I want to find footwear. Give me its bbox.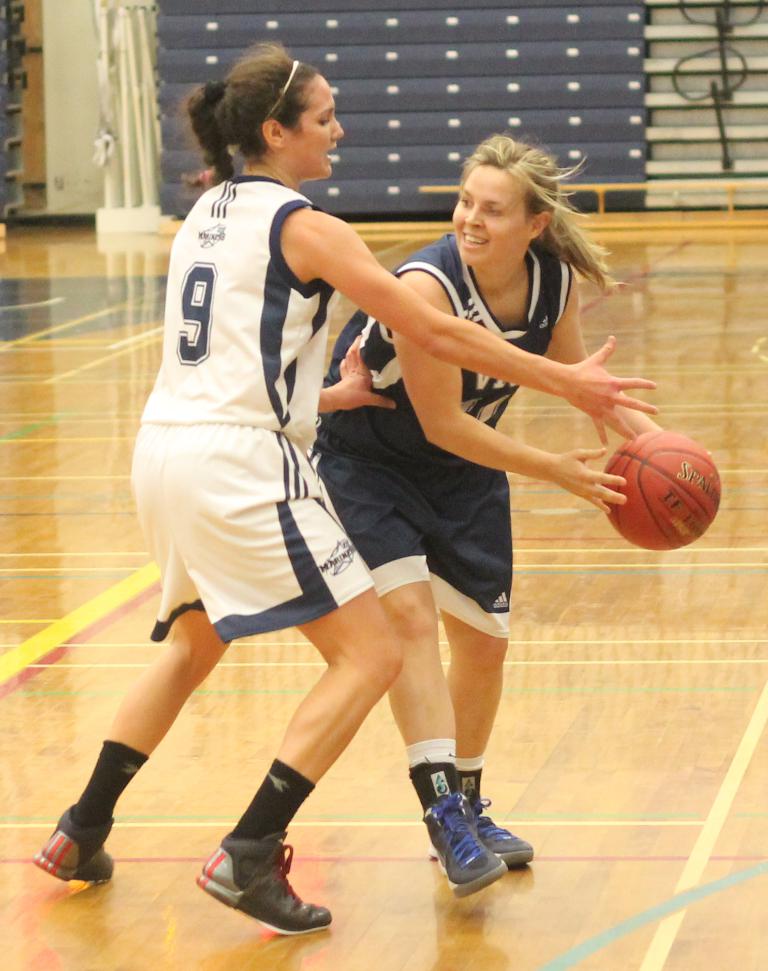
x1=196, y1=829, x2=334, y2=938.
